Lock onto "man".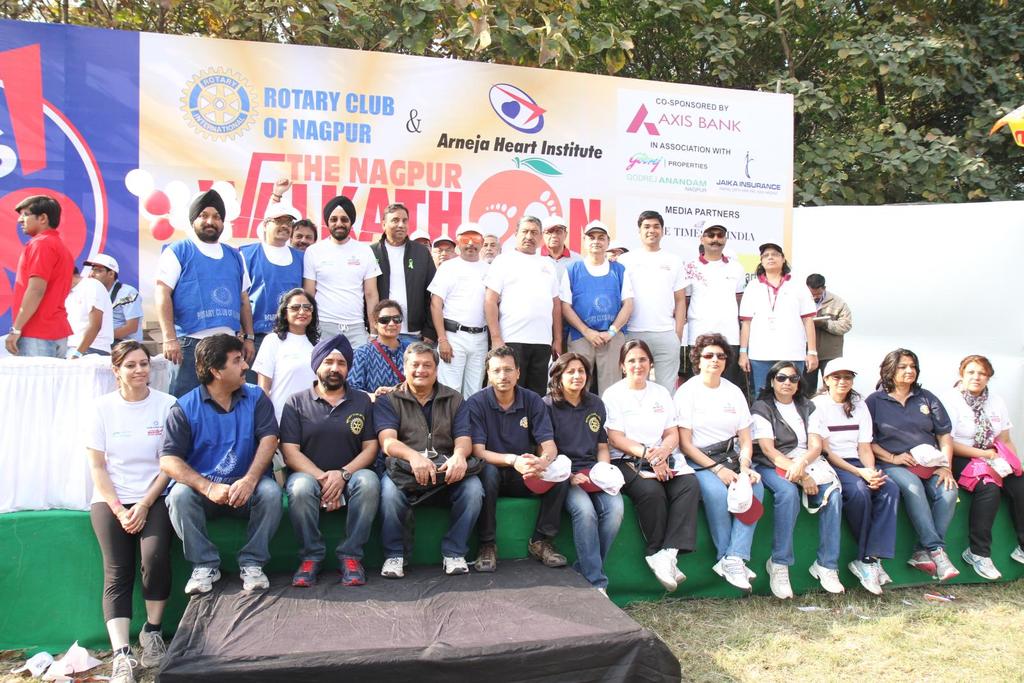
Locked: [x1=152, y1=318, x2=267, y2=615].
